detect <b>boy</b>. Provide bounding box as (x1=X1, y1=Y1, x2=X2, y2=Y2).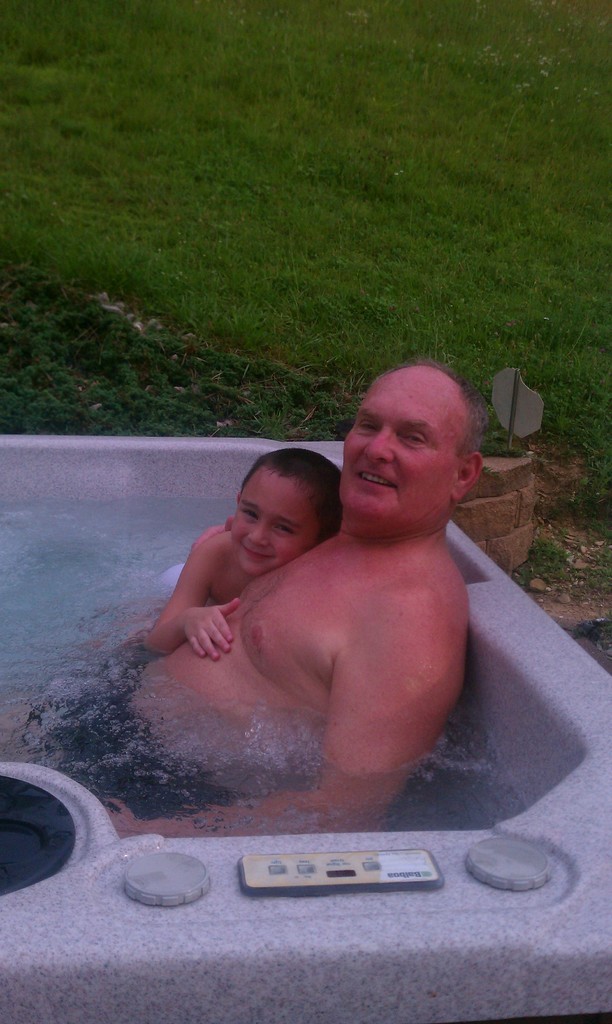
(x1=130, y1=439, x2=346, y2=667).
